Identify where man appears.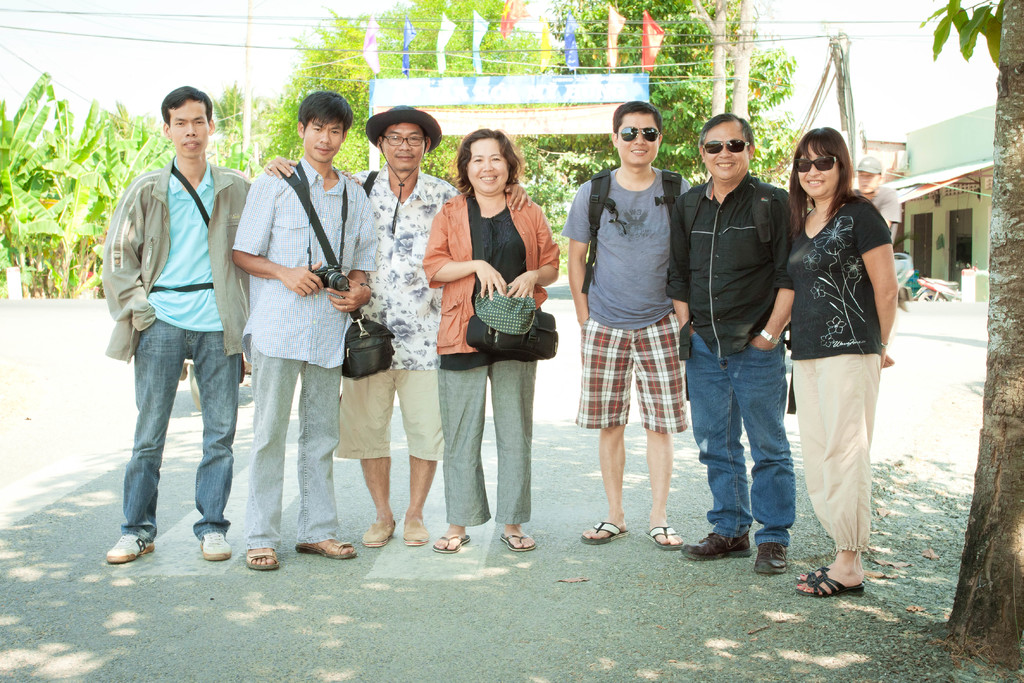
Appears at <region>230, 90, 381, 578</region>.
